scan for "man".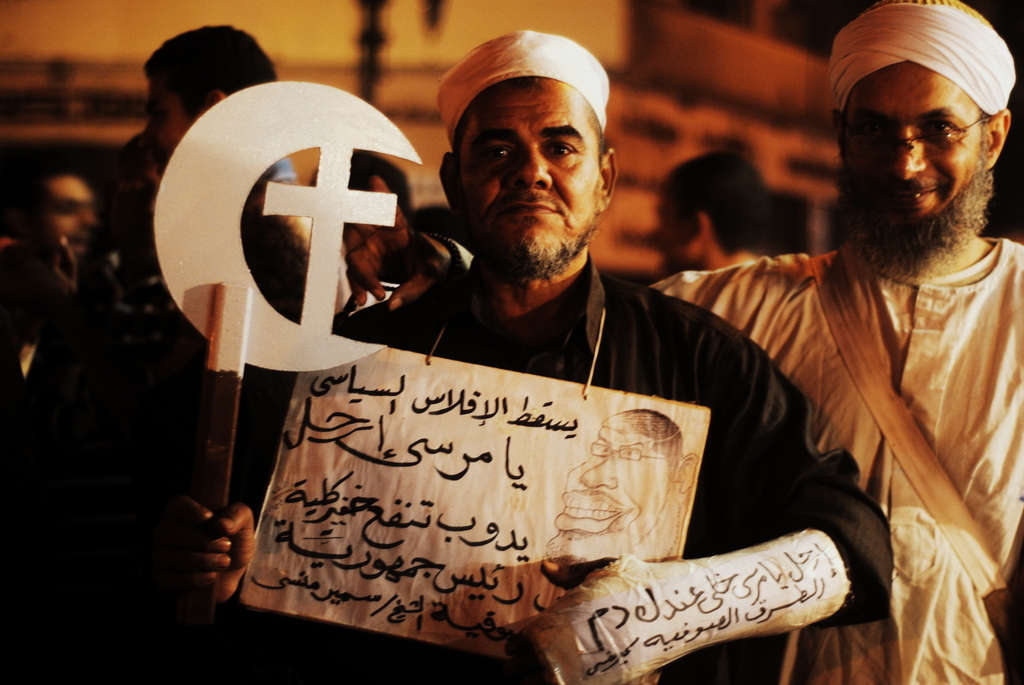
Scan result: 0/13/358/684.
